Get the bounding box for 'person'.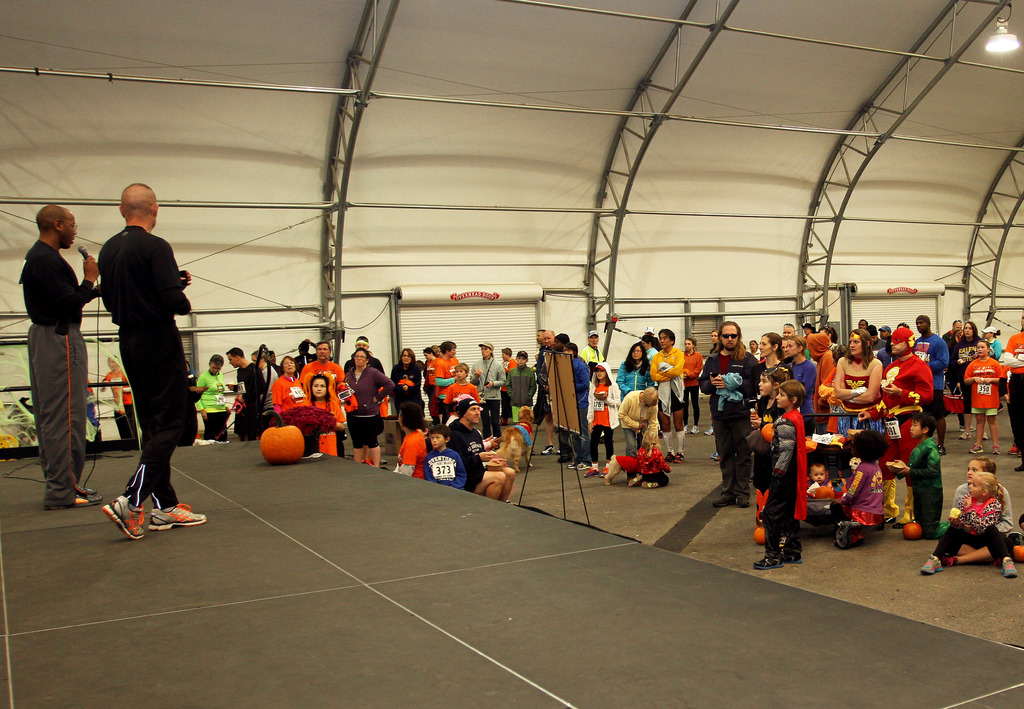
(959, 335, 999, 448).
